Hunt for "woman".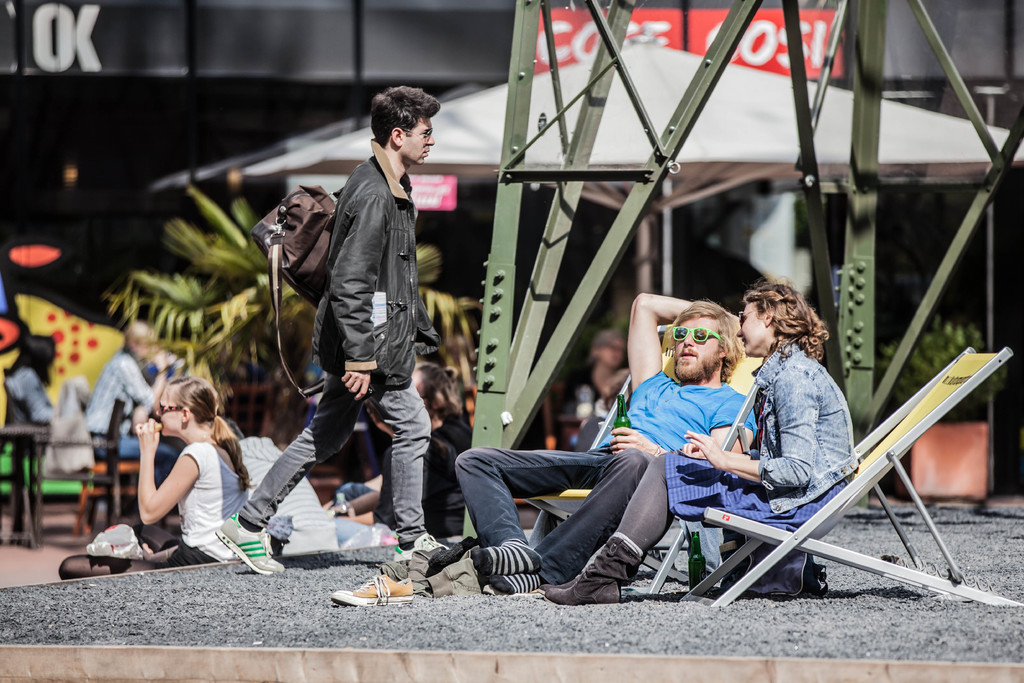
Hunted down at locate(100, 366, 277, 577).
